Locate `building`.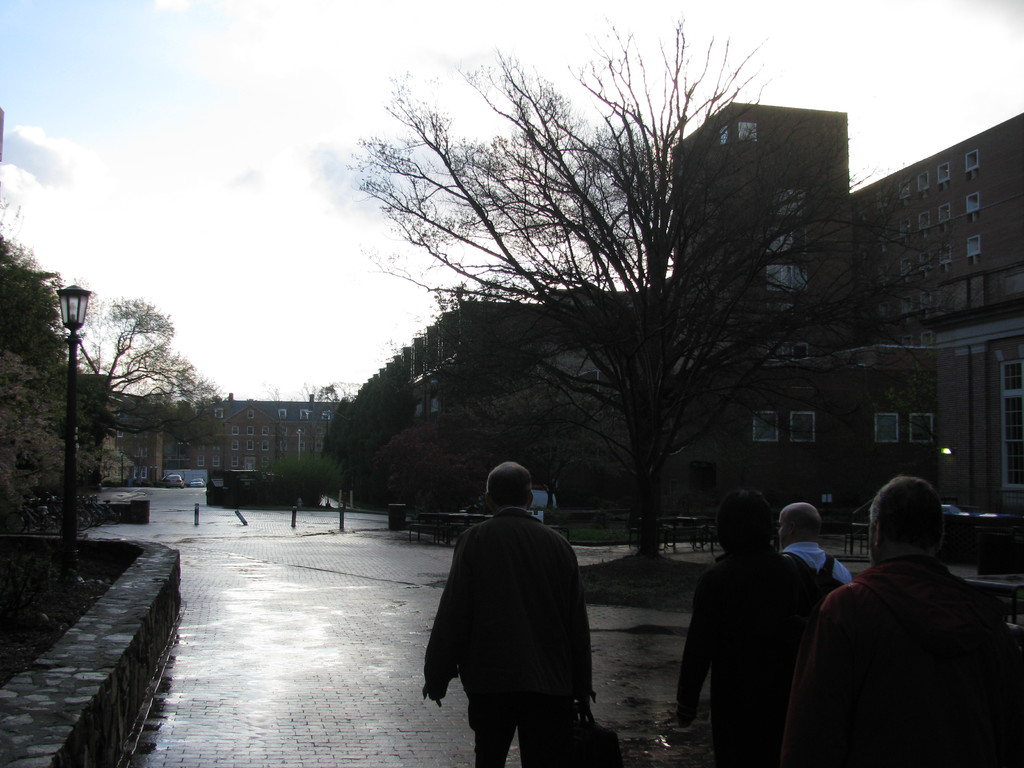
Bounding box: bbox(68, 111, 1023, 562).
